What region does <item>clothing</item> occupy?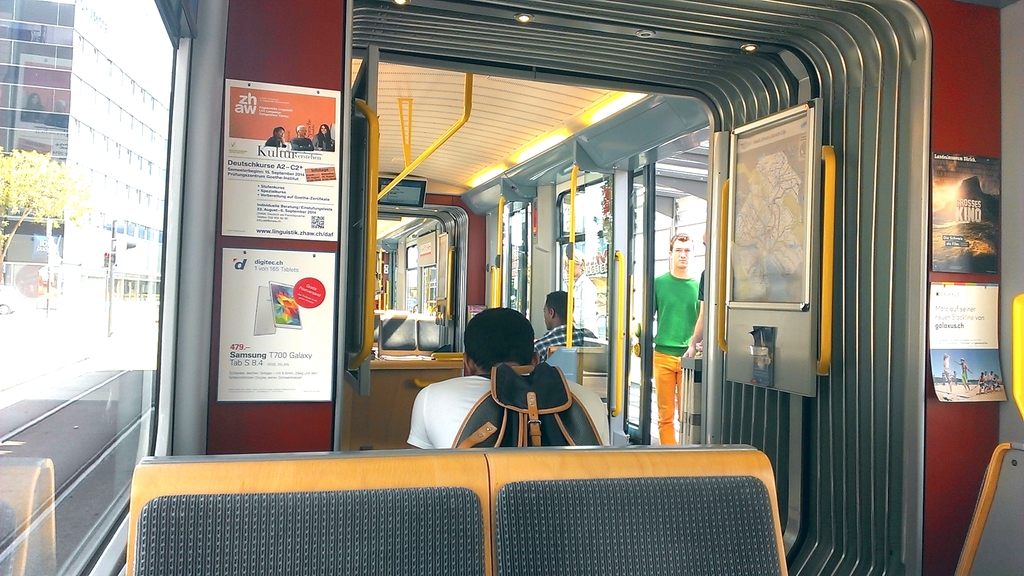
box(649, 265, 703, 443).
